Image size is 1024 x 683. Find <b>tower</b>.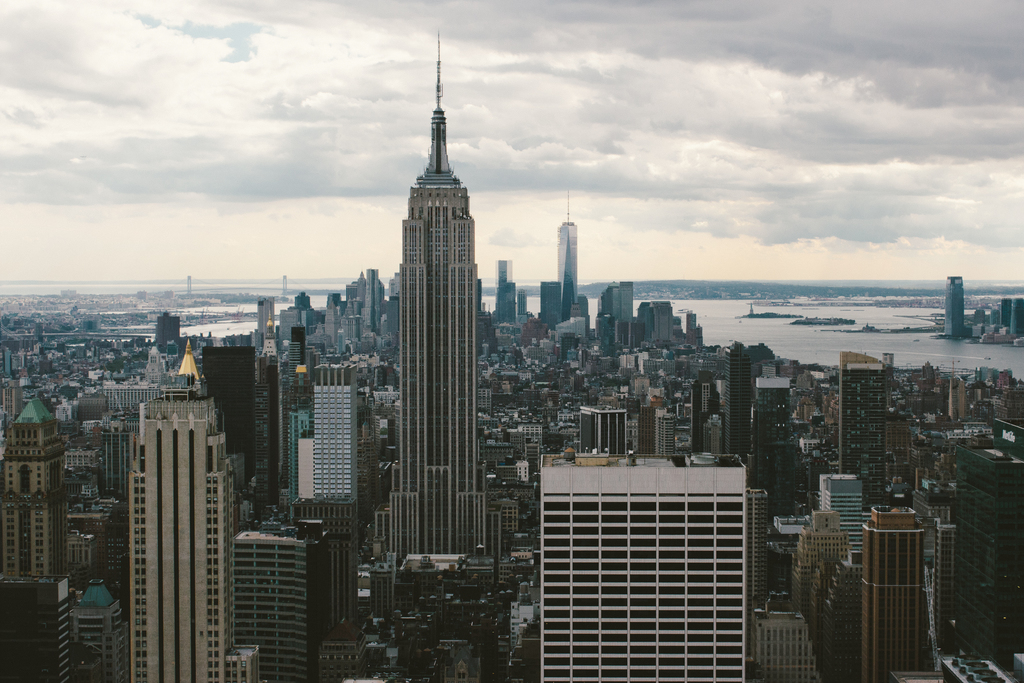
x1=956 y1=420 x2=1023 y2=671.
